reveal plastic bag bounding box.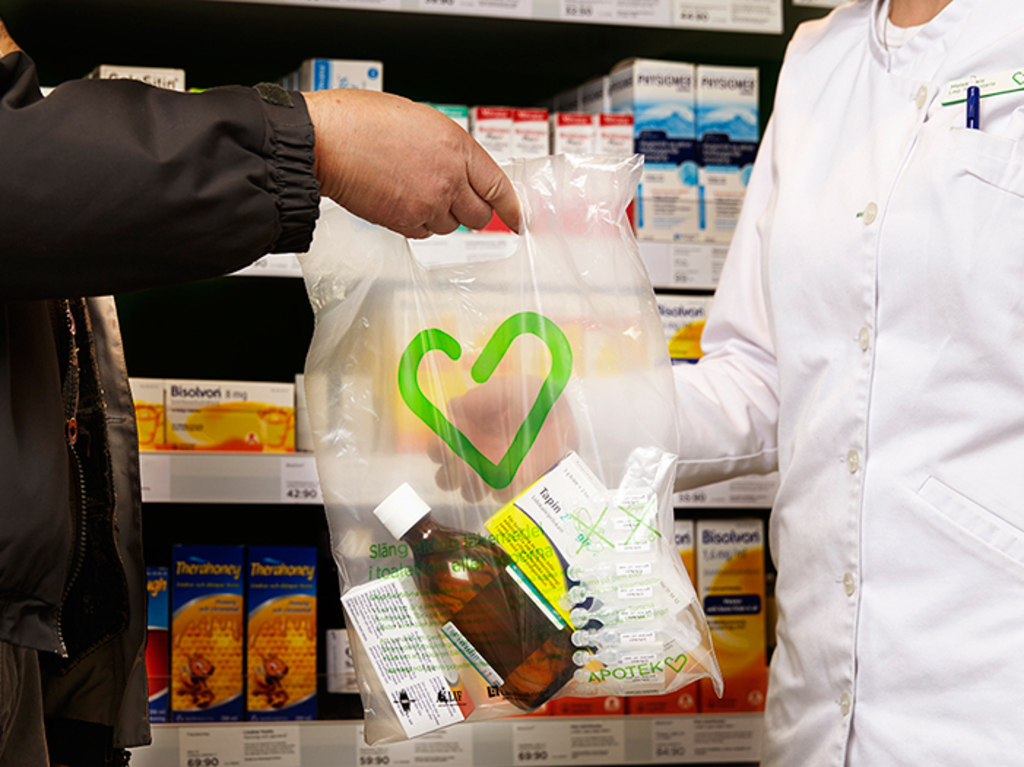
Revealed: <box>301,146,722,747</box>.
